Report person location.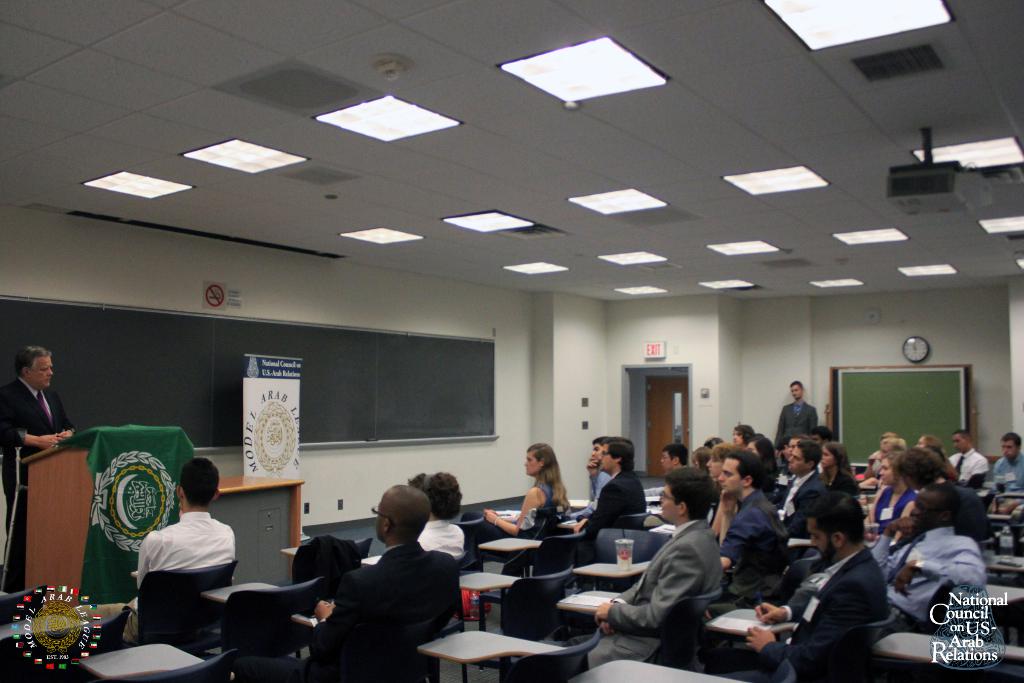
Report: 872, 450, 927, 544.
